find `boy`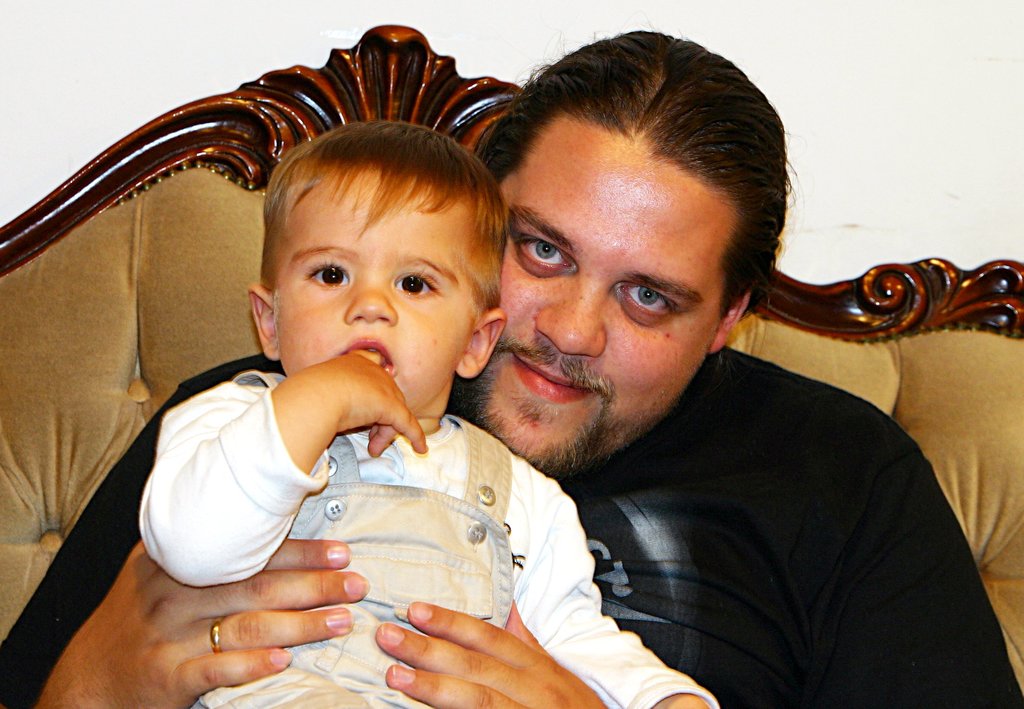
bbox=(142, 116, 721, 708)
